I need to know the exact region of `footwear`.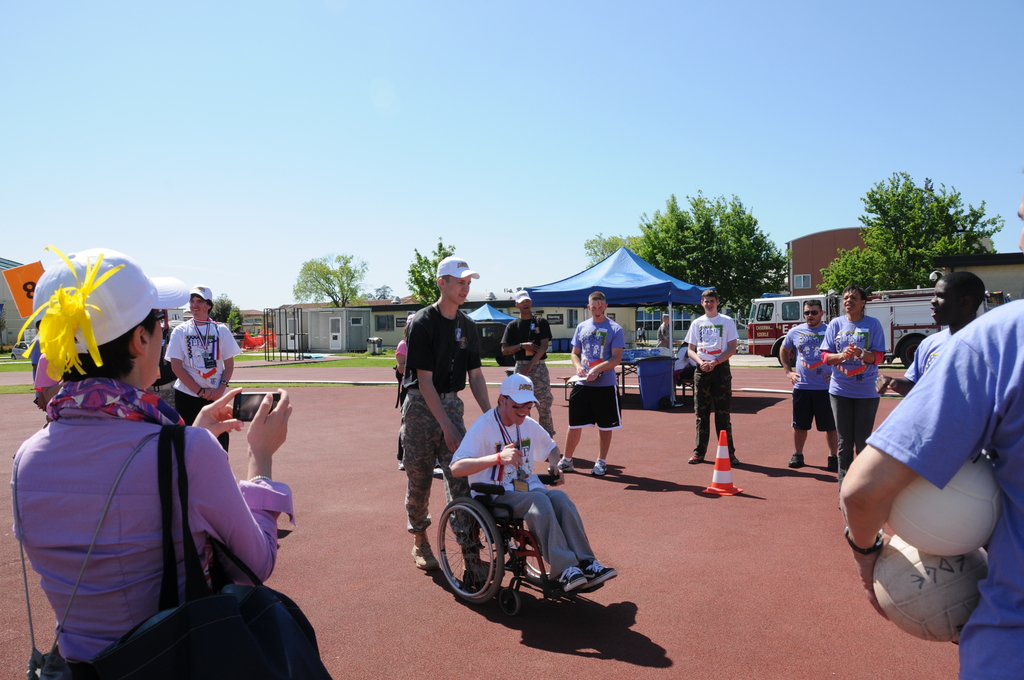
Region: {"left": 730, "top": 451, "right": 741, "bottom": 467}.
